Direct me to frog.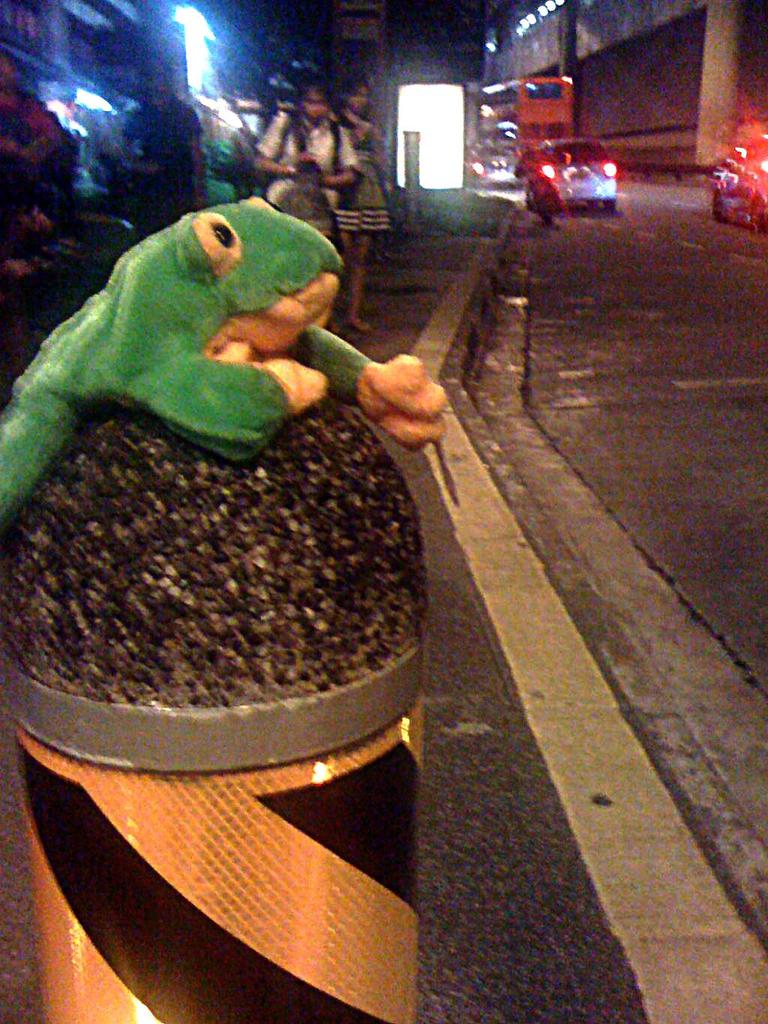
Direction: (x1=0, y1=194, x2=445, y2=518).
